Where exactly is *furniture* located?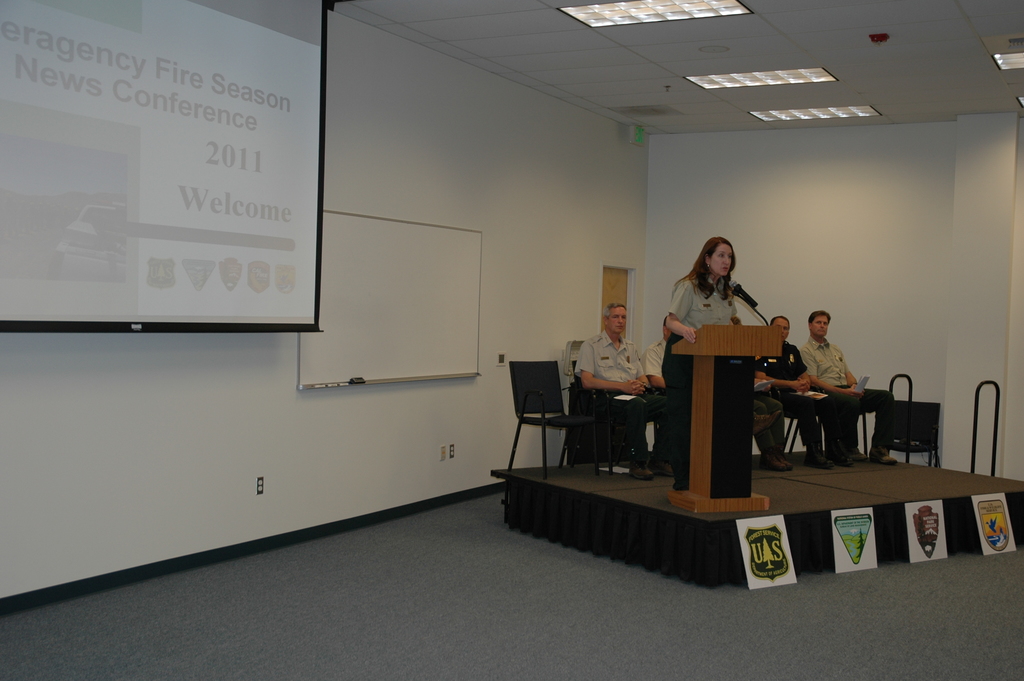
Its bounding box is 669 318 792 519.
